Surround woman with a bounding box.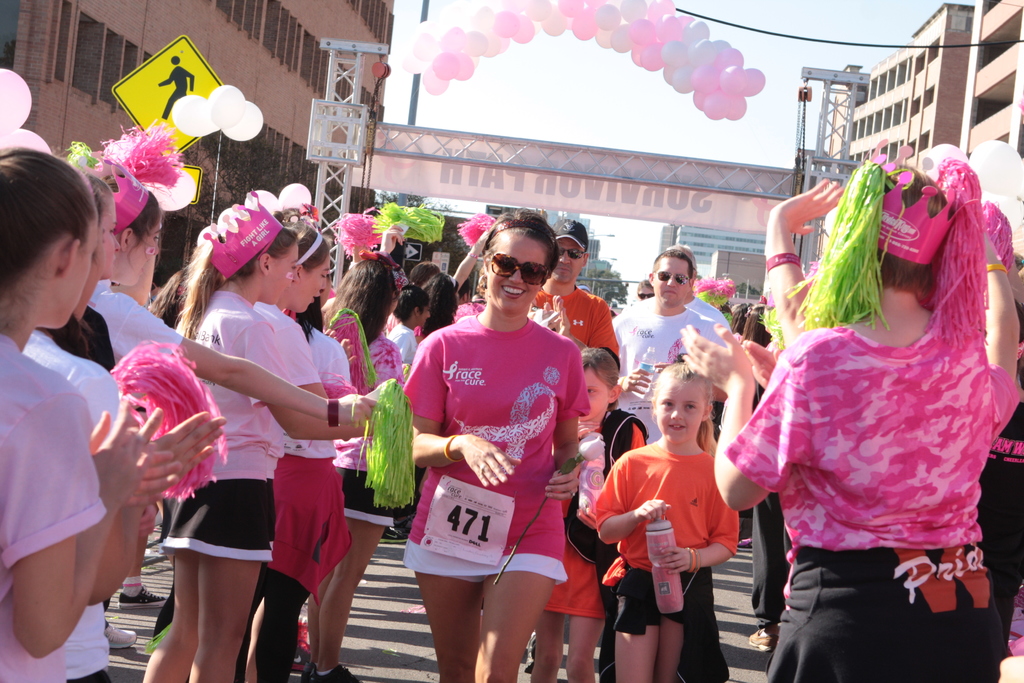
x1=74, y1=188, x2=231, y2=646.
